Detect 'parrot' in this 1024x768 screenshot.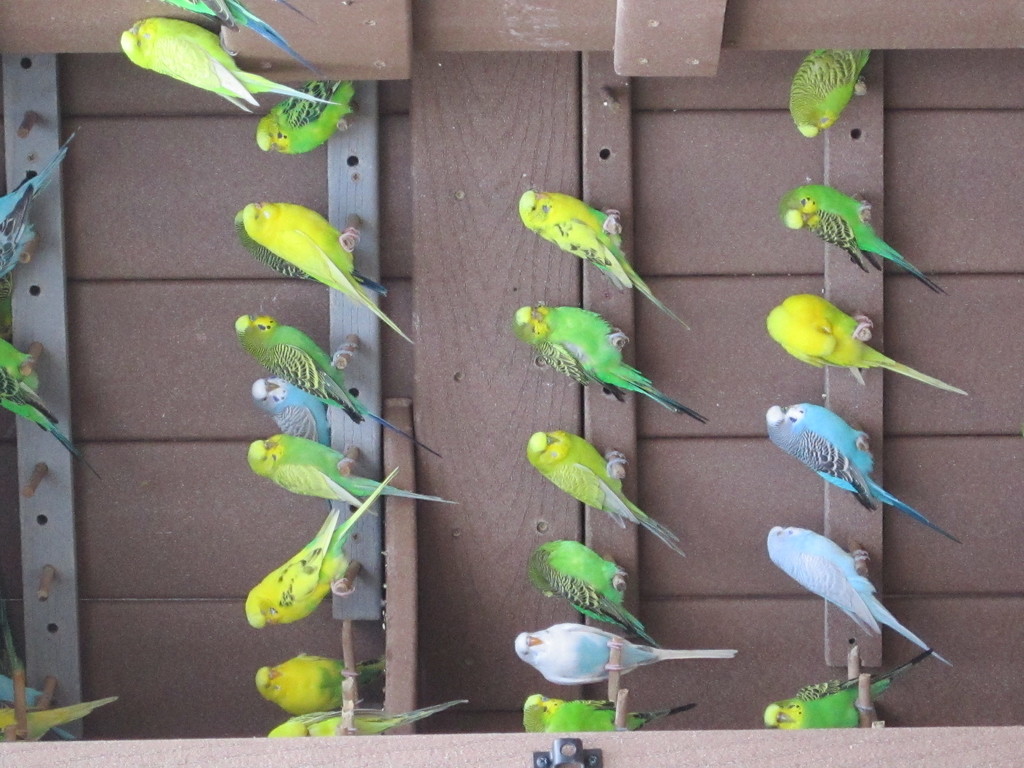
Detection: Rect(525, 430, 687, 554).
